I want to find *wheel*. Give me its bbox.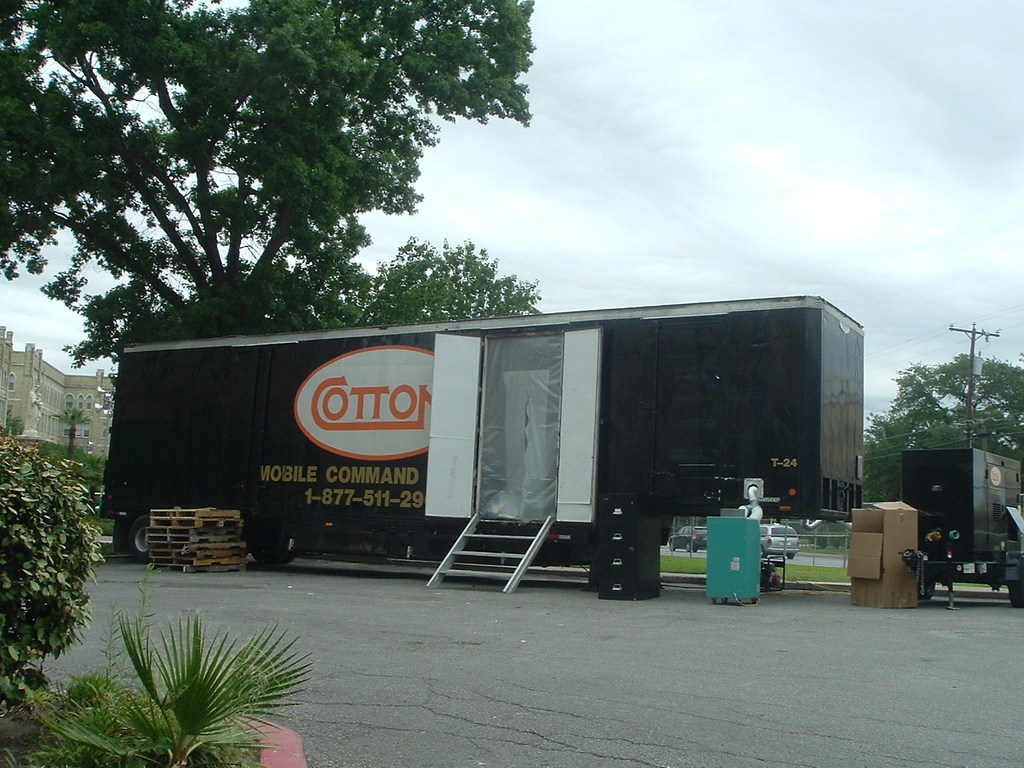
locate(128, 516, 152, 561).
